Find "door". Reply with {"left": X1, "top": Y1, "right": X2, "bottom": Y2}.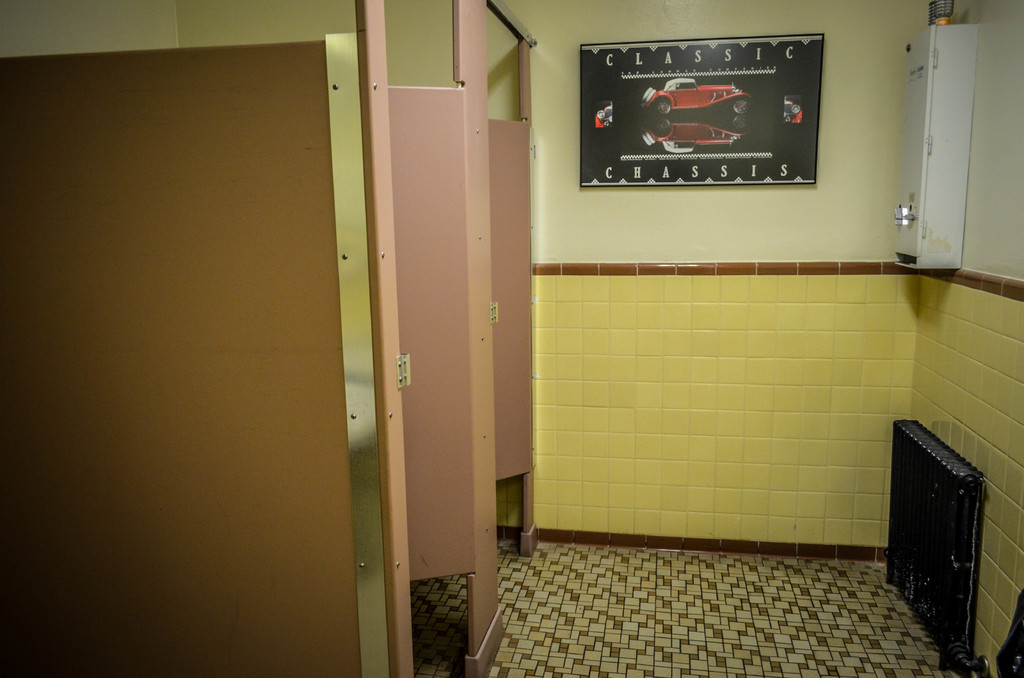
{"left": 391, "top": 86, "right": 481, "bottom": 586}.
